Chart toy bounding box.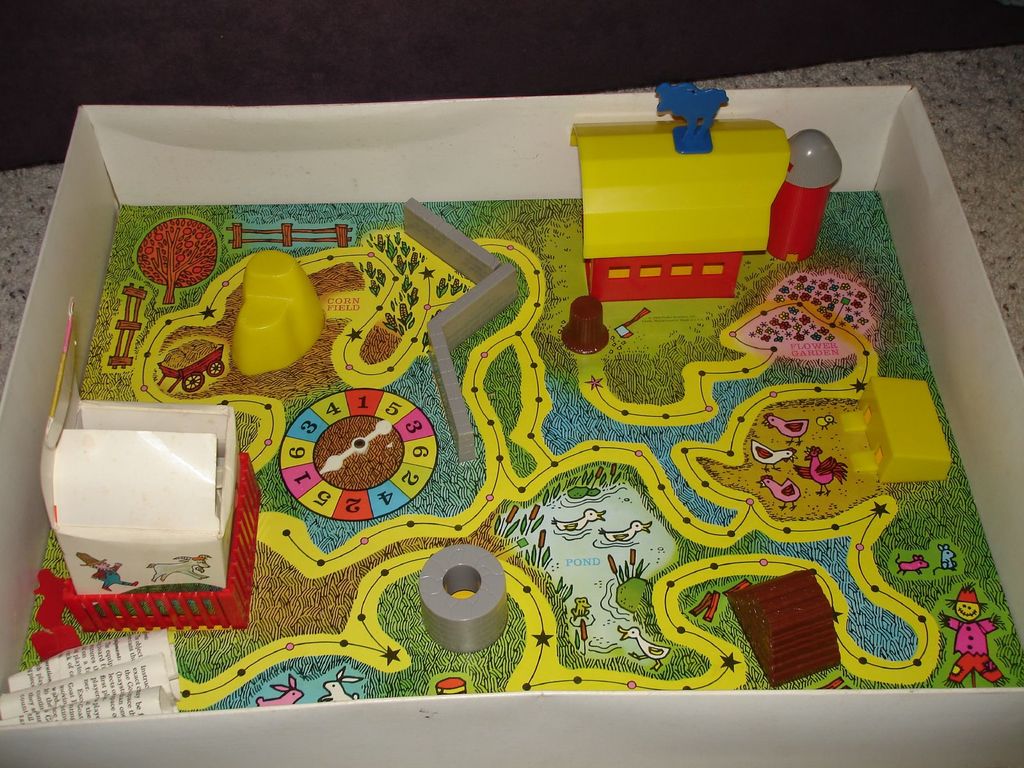
Charted: box=[558, 294, 614, 357].
